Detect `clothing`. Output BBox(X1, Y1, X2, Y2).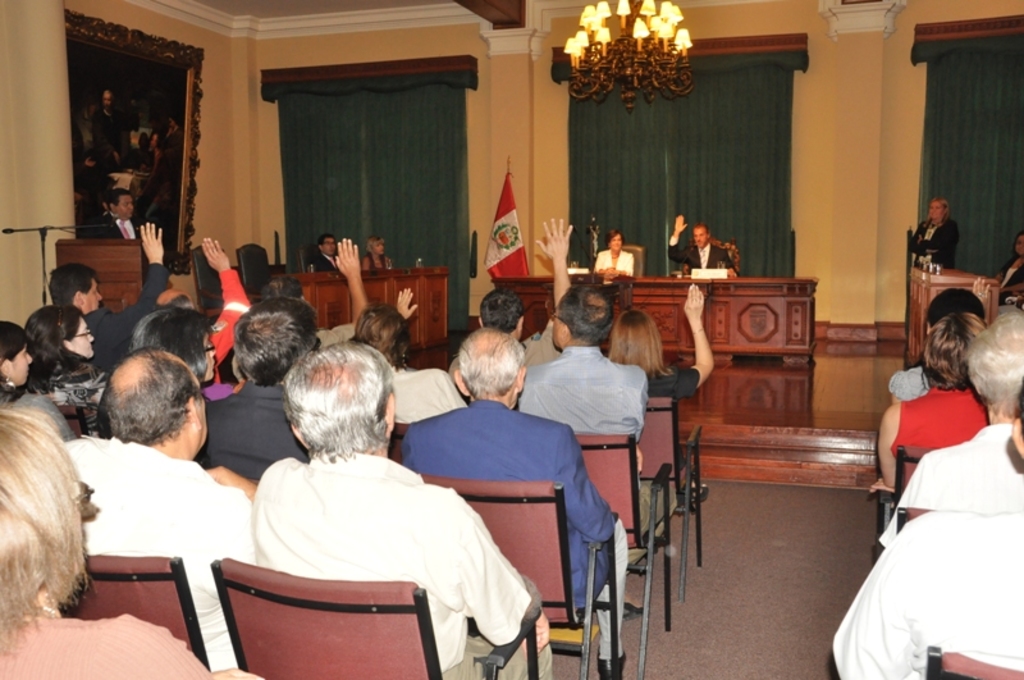
BBox(0, 598, 221, 679).
